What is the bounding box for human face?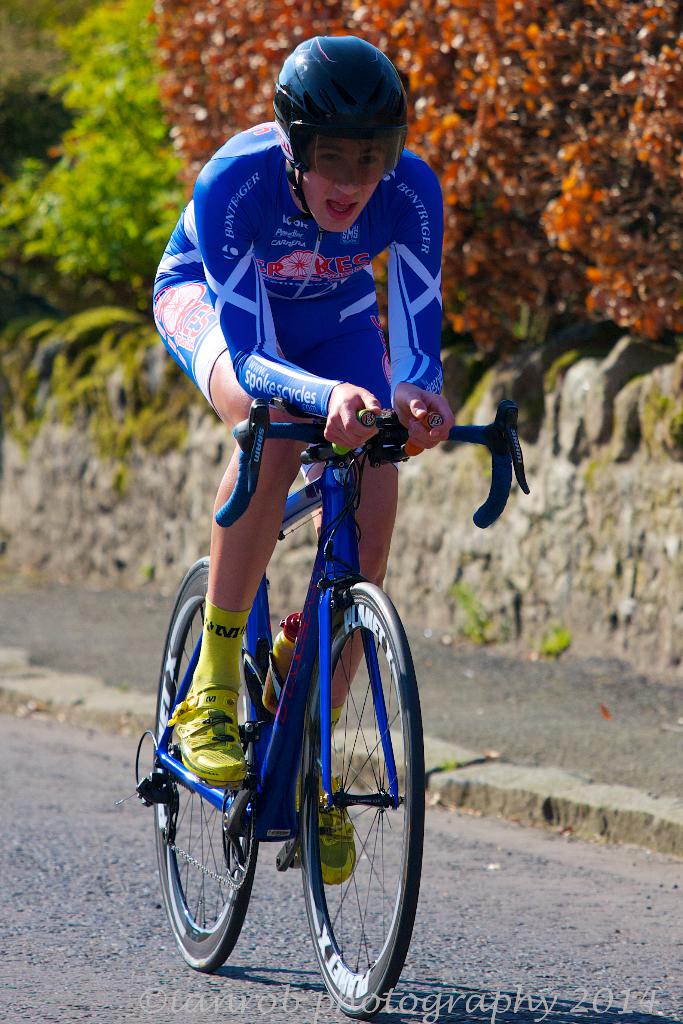
l=304, t=140, r=381, b=237.
